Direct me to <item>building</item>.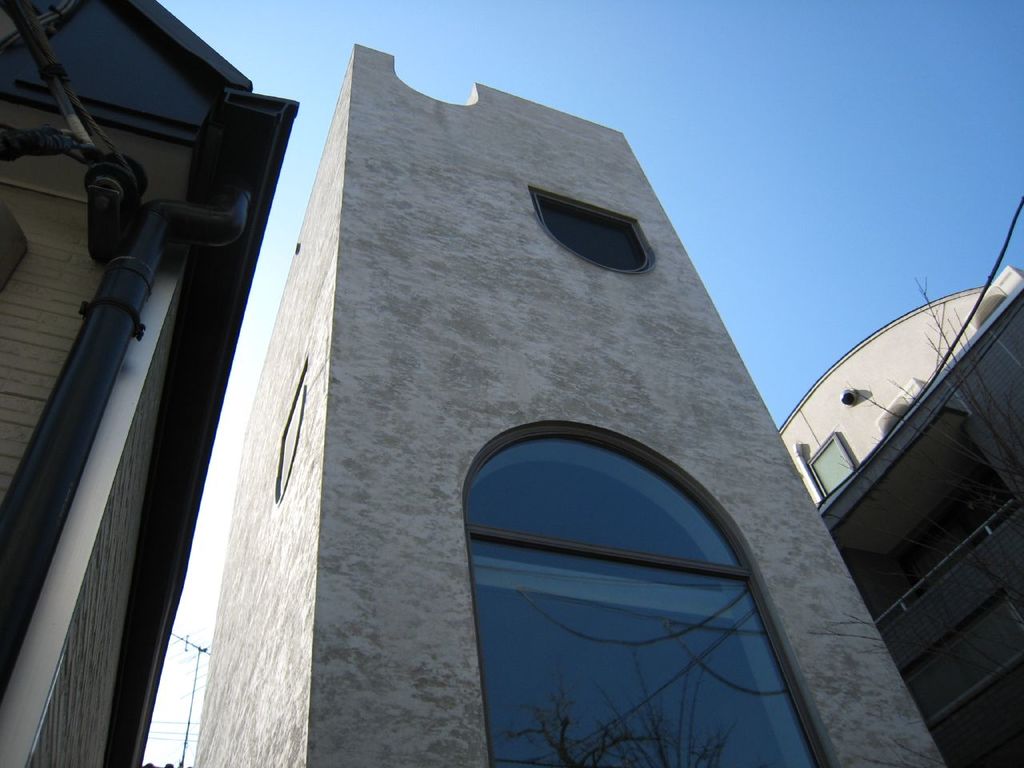
Direction: bbox=[0, 0, 299, 767].
